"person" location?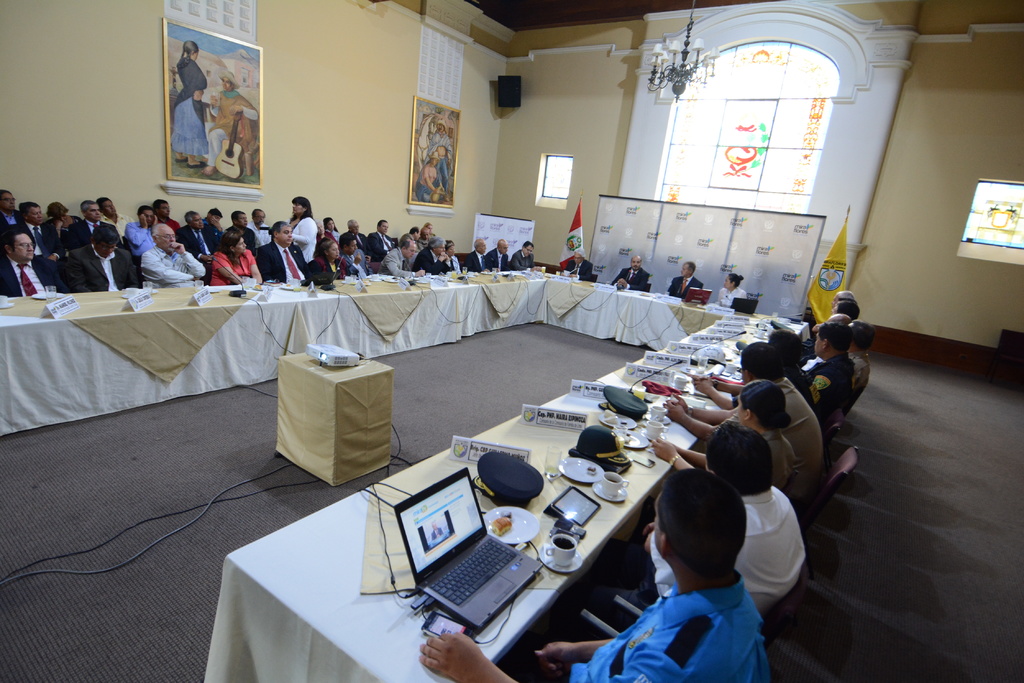
select_region(419, 114, 436, 164)
